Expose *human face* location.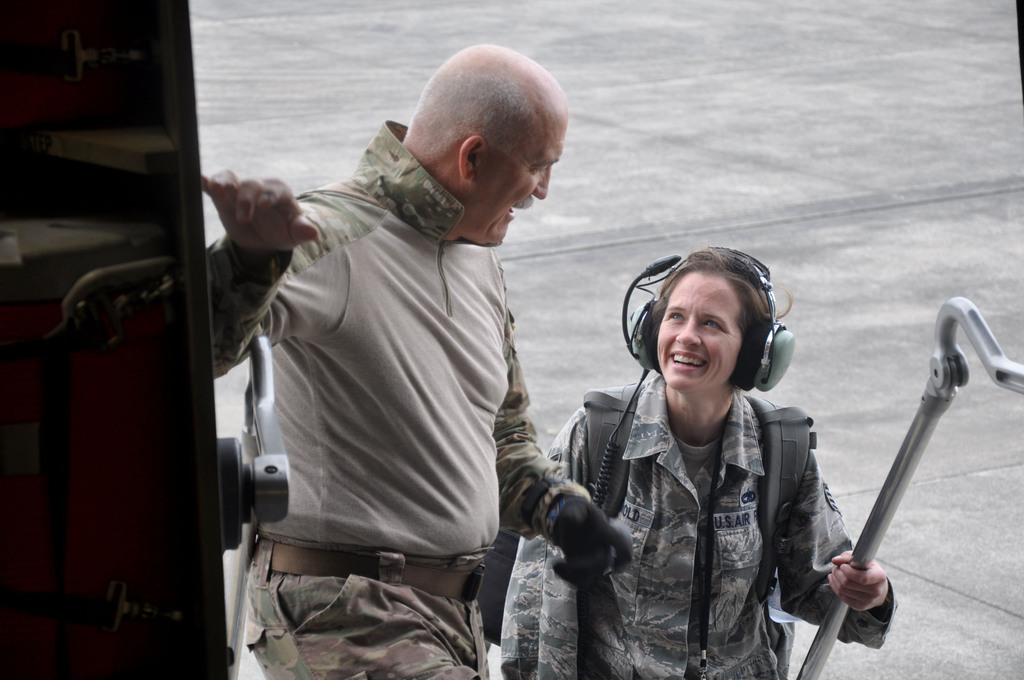
Exposed at x1=472 y1=96 x2=568 y2=247.
